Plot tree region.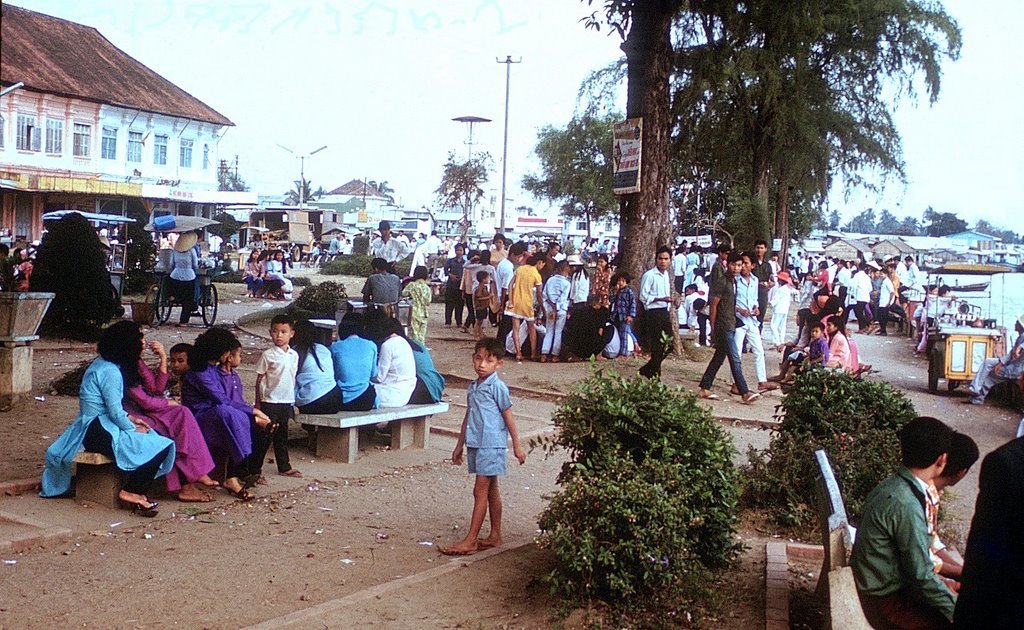
Plotted at box(925, 203, 972, 237).
